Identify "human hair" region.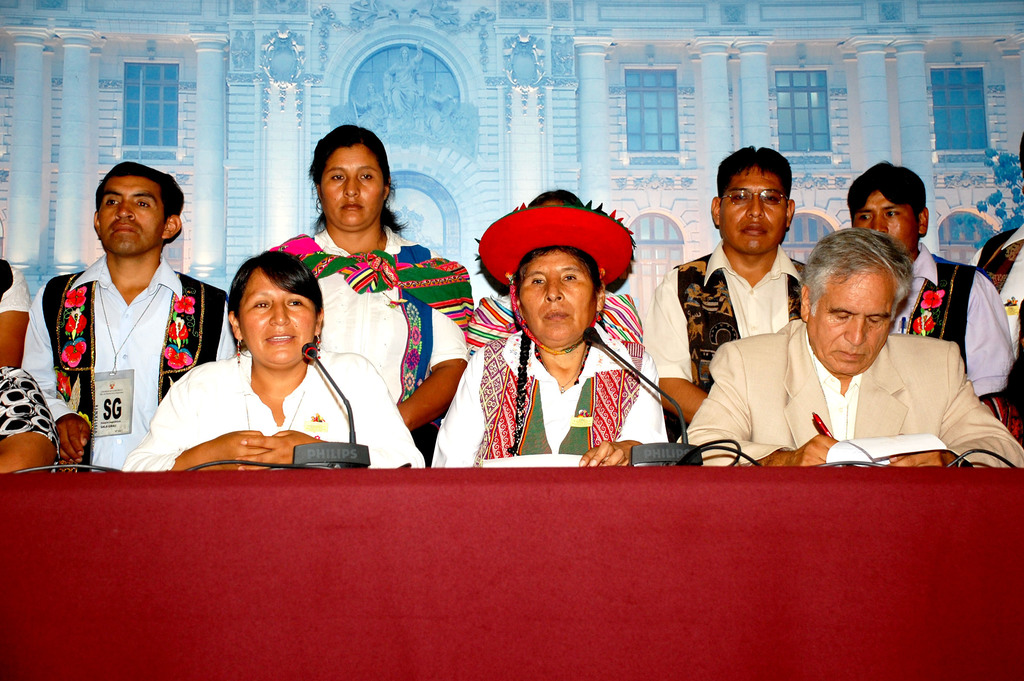
Region: pyautogui.locateOnScreen(225, 250, 324, 354).
